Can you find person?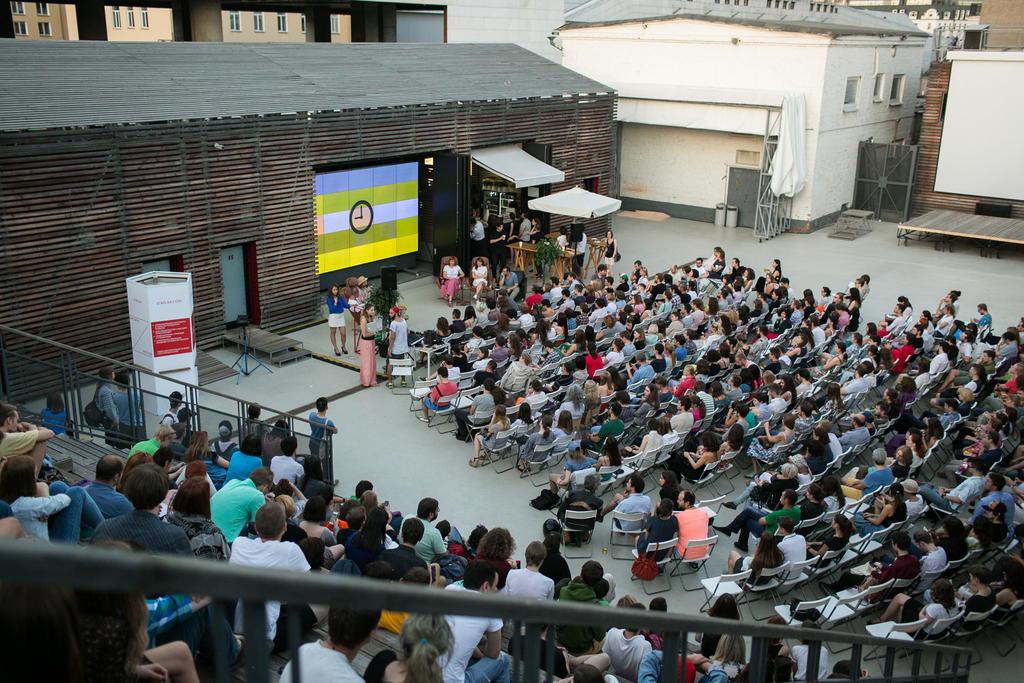
Yes, bounding box: <box>440,259,464,308</box>.
